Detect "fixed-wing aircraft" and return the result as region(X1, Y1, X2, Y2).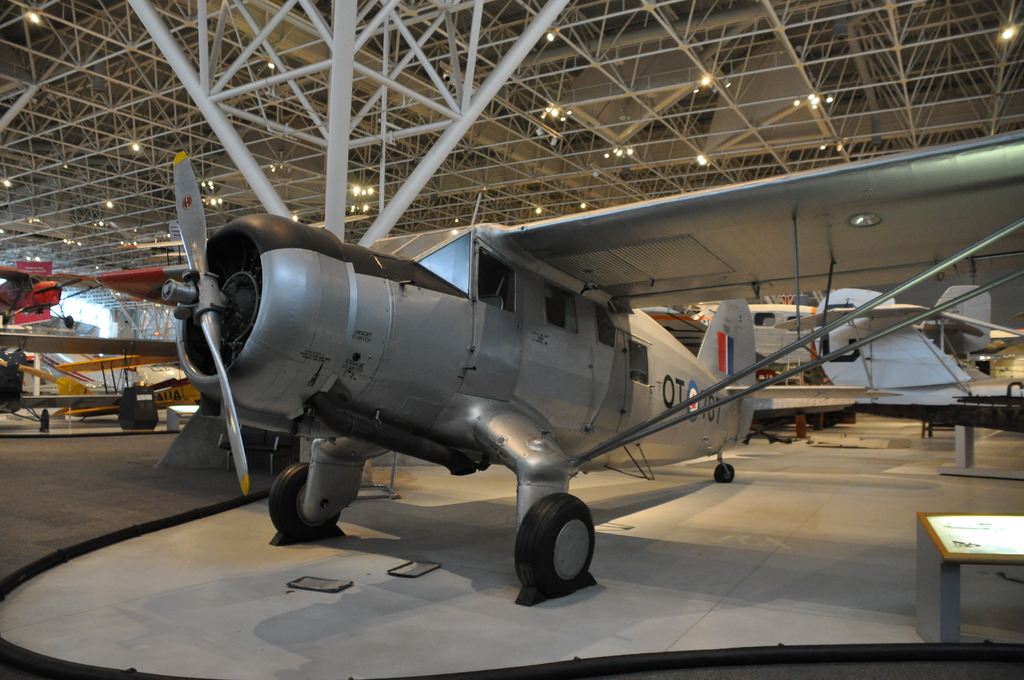
region(94, 129, 1023, 595).
